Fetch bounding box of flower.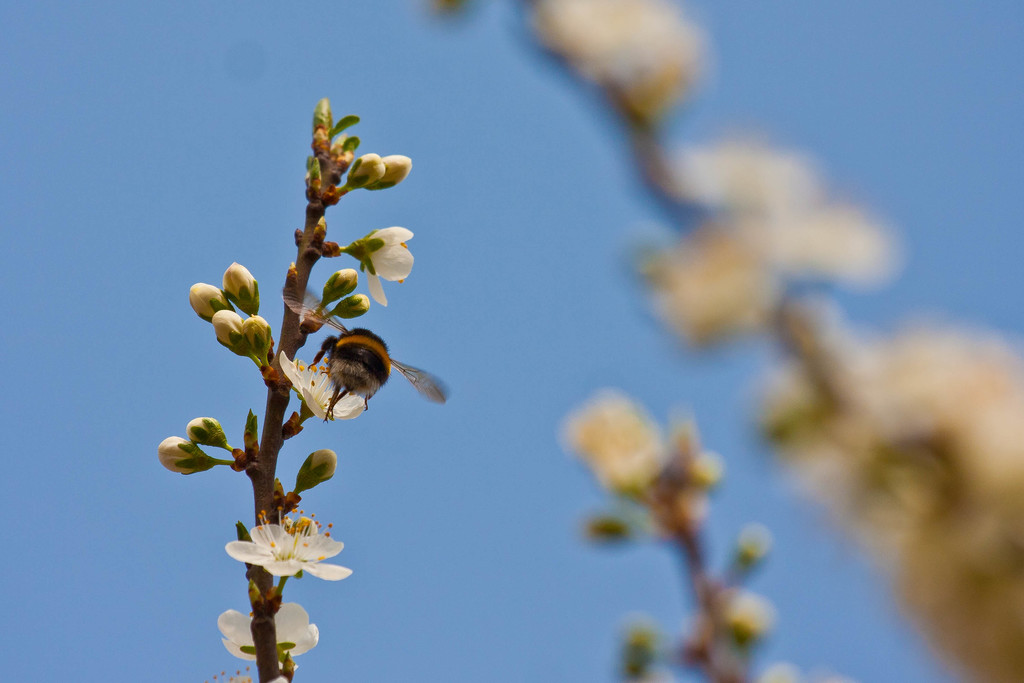
Bbox: {"x1": 358, "y1": 226, "x2": 413, "y2": 306}.
